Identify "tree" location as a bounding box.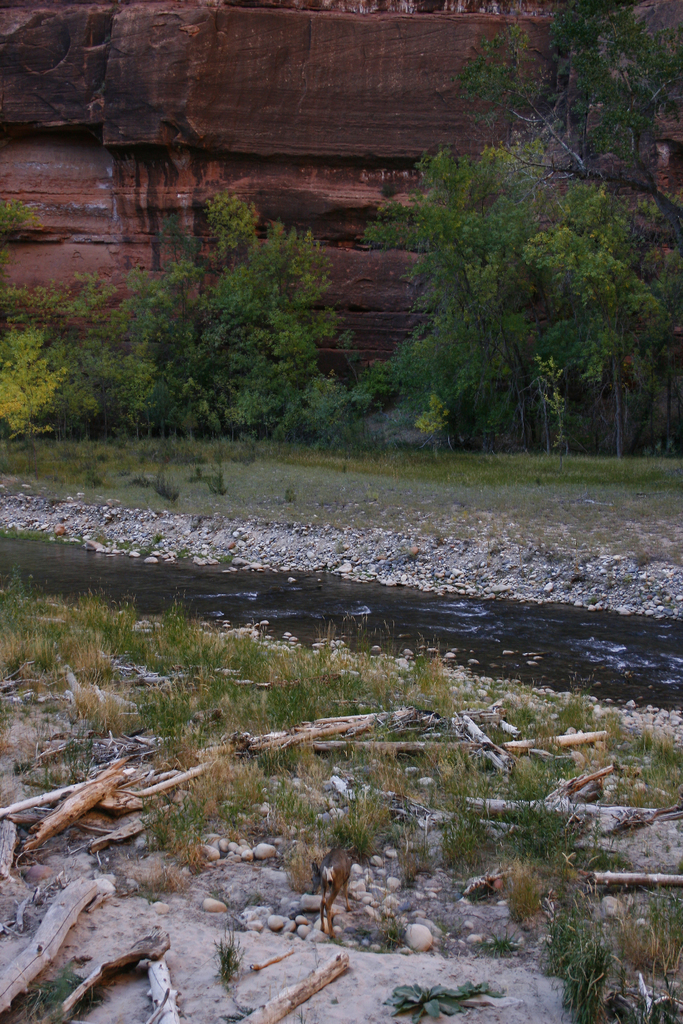
[x1=0, y1=192, x2=334, y2=435].
